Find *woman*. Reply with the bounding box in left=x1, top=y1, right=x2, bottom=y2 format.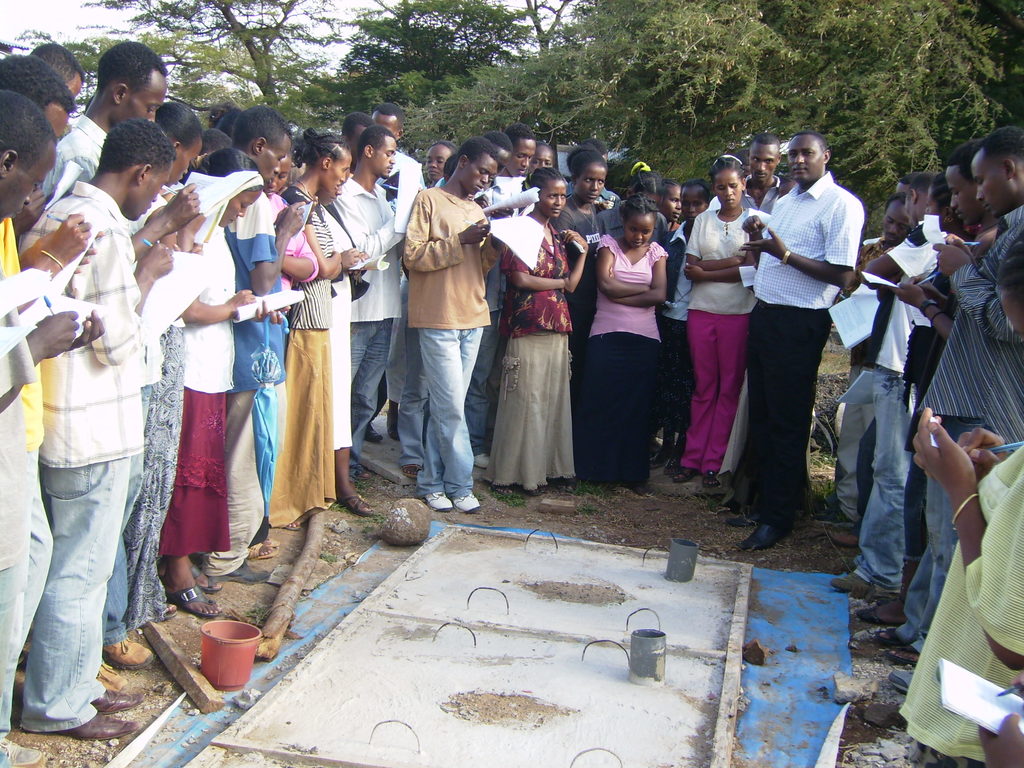
left=571, top=192, right=668, bottom=495.
